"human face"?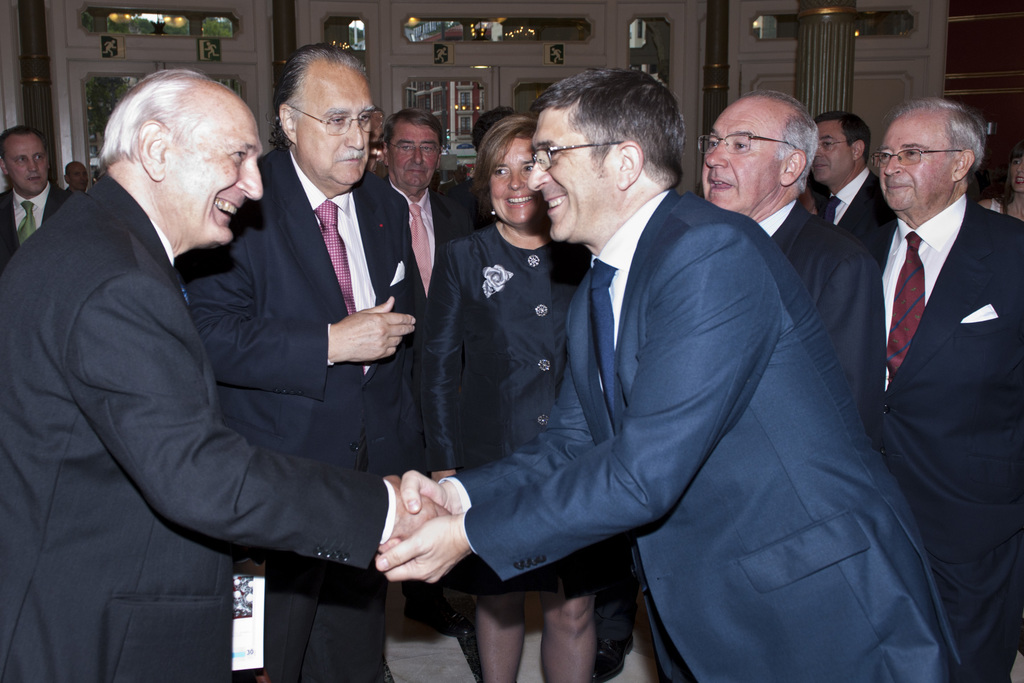
5,133,47,198
